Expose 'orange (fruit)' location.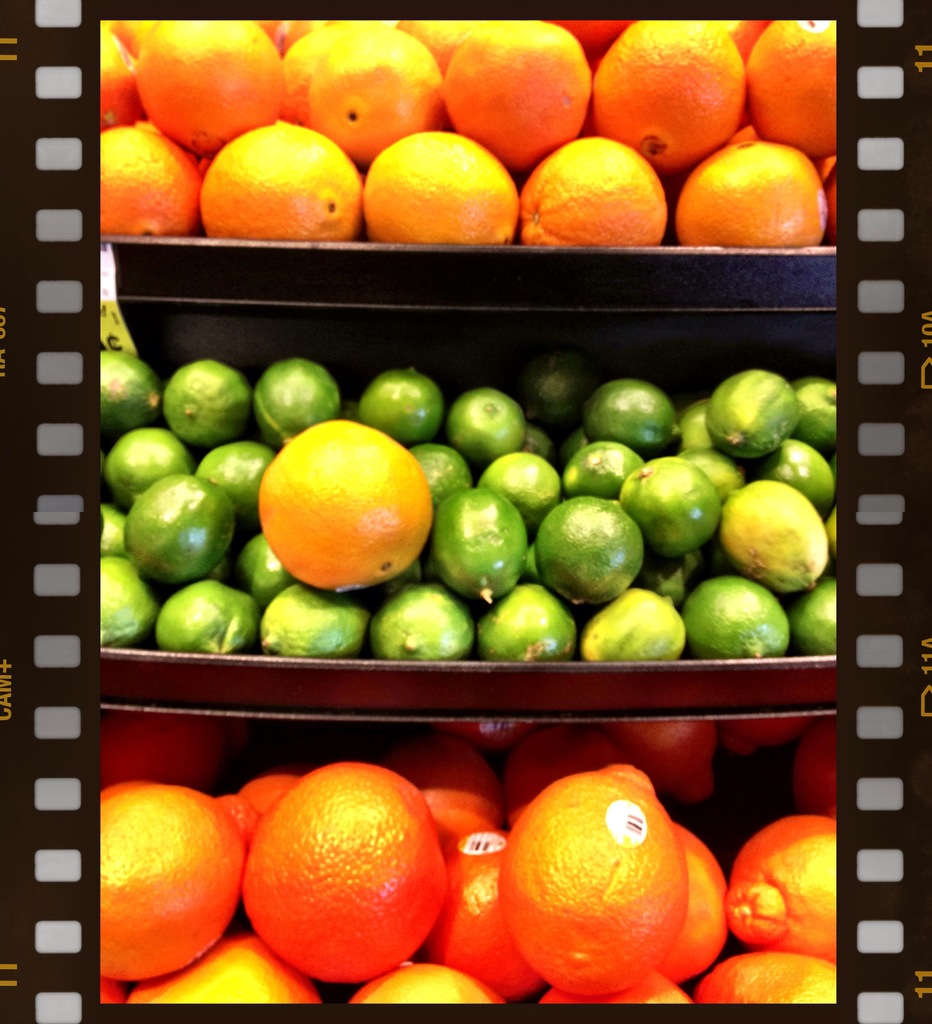
Exposed at [x1=93, y1=132, x2=188, y2=232].
